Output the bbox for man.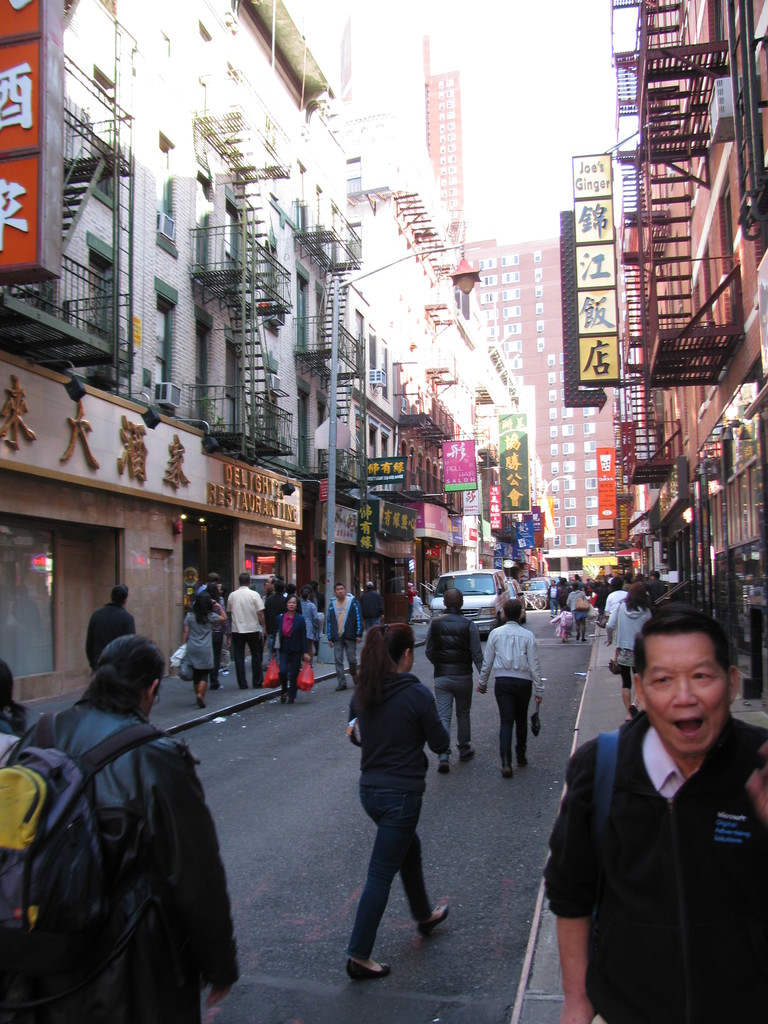
(x1=81, y1=582, x2=132, y2=673).
